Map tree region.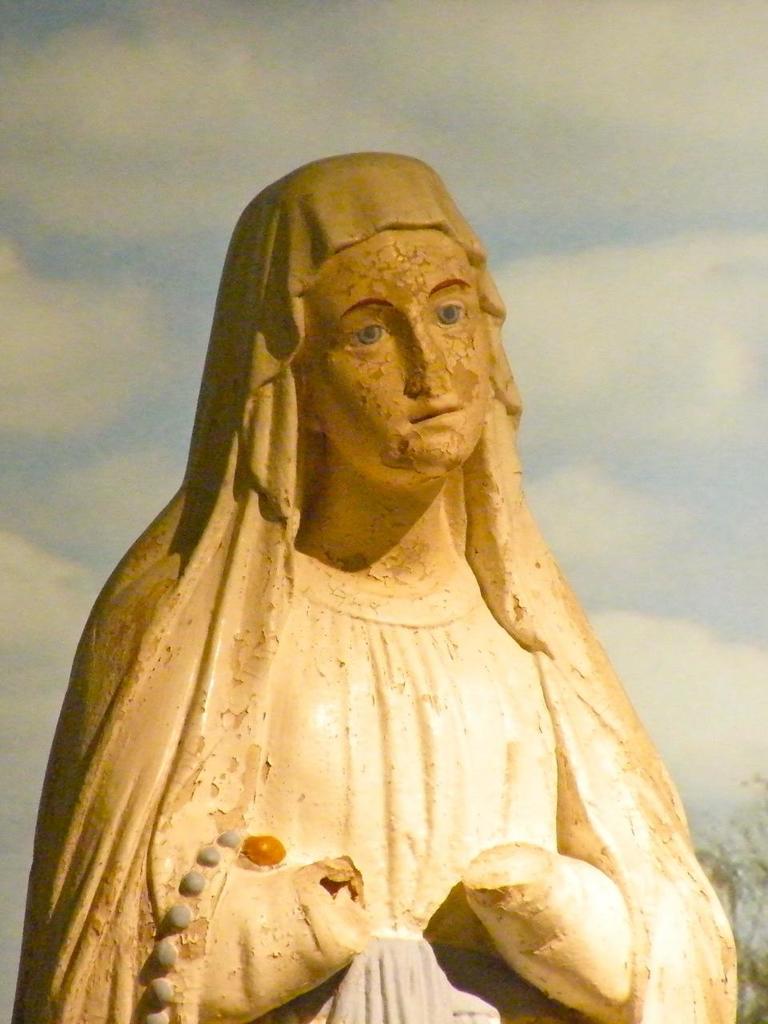
Mapped to [672, 779, 767, 1023].
